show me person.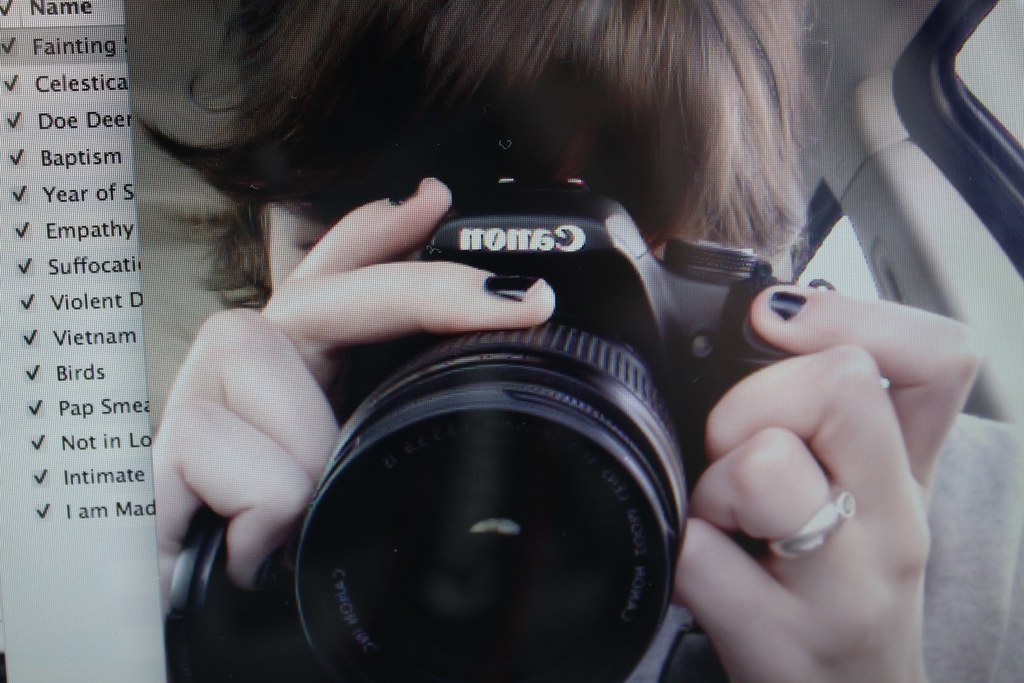
person is here: bbox=[83, 43, 965, 682].
